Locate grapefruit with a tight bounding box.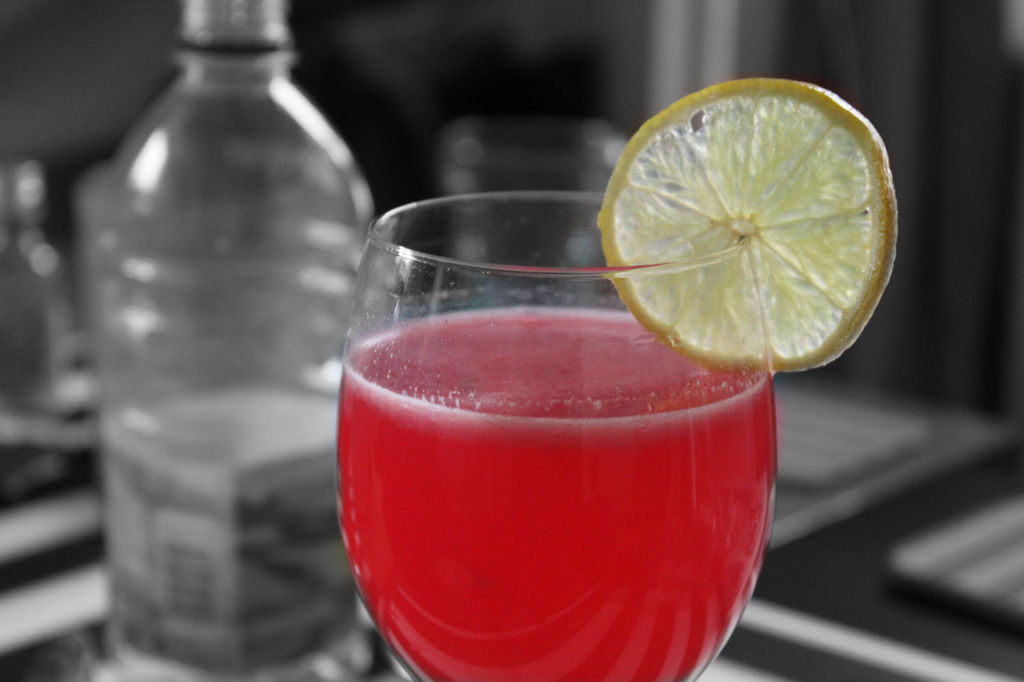
600/72/897/374.
